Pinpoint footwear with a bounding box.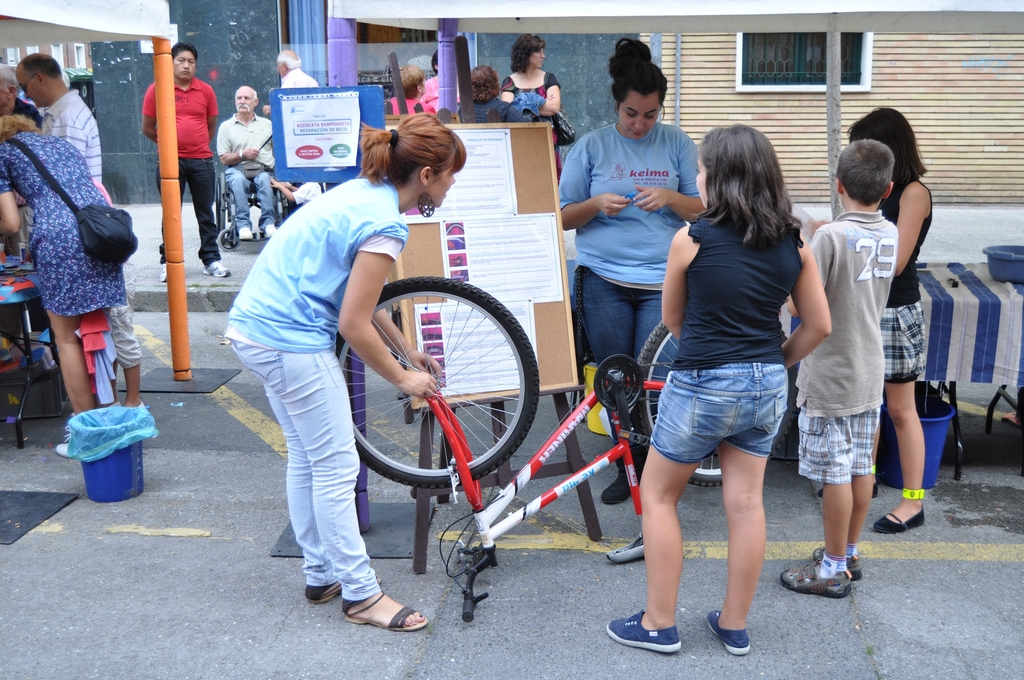
[x1=341, y1=592, x2=426, y2=632].
